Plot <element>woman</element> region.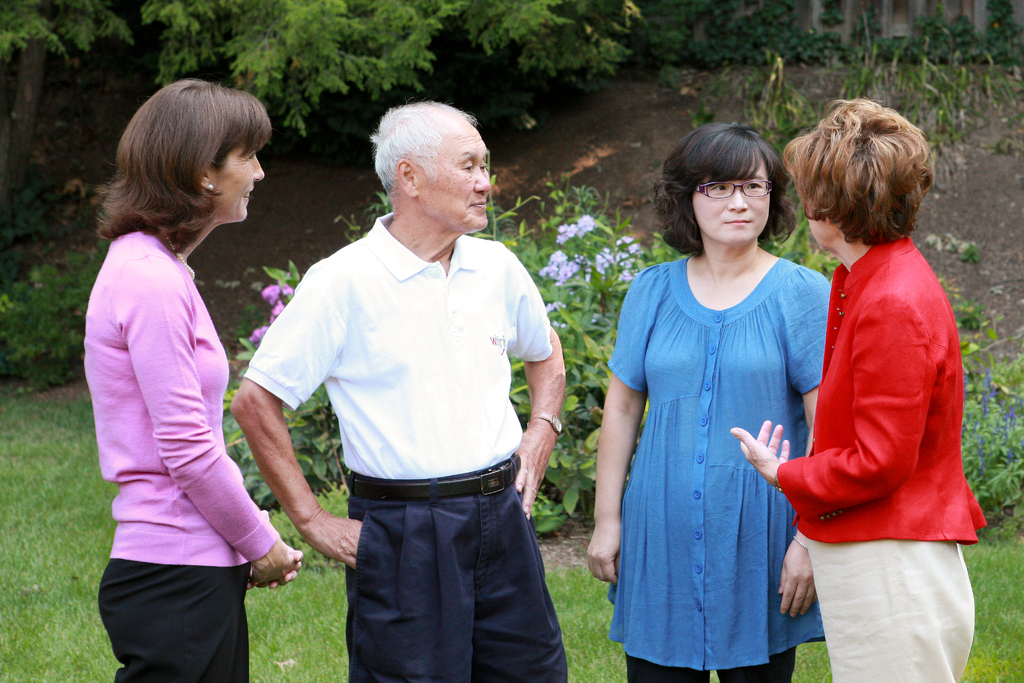
Plotted at region(608, 124, 828, 682).
